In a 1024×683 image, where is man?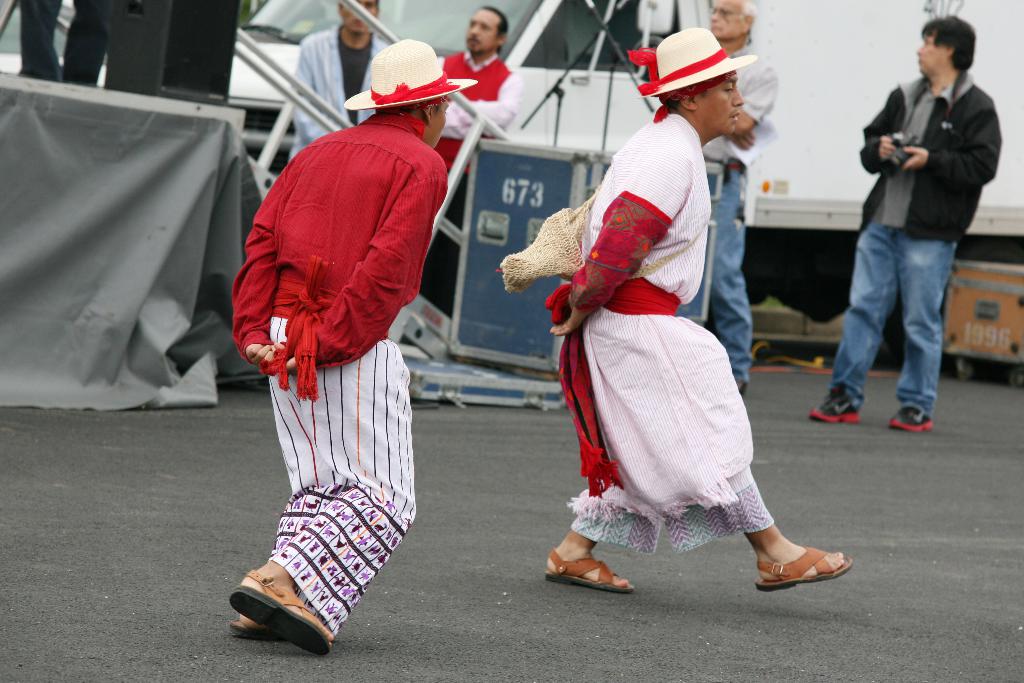
[19, 0, 121, 81].
